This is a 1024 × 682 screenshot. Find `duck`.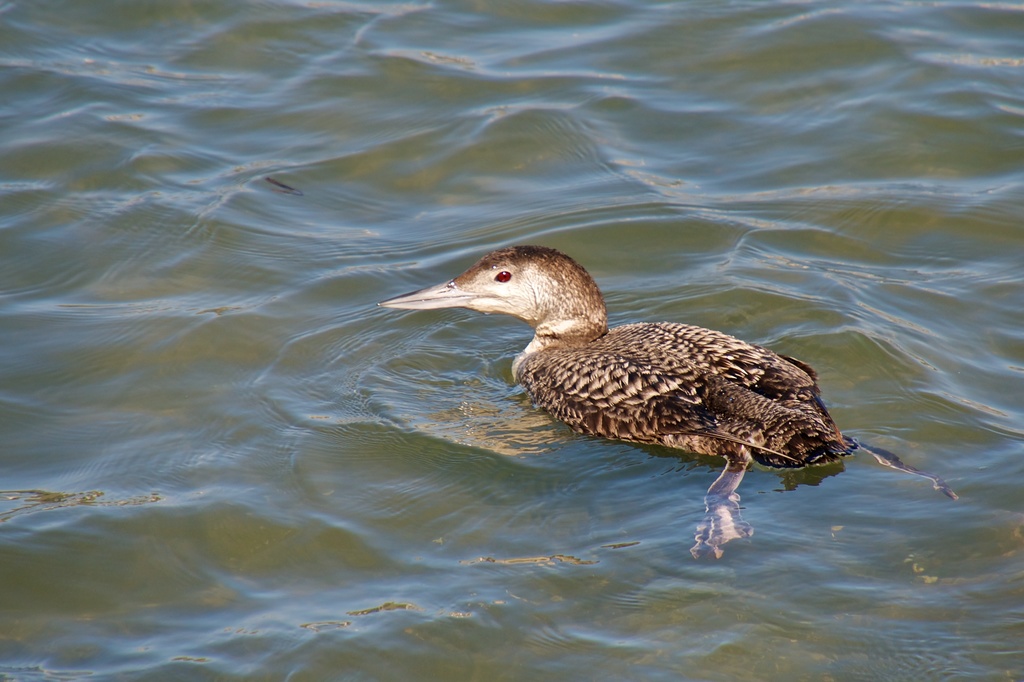
Bounding box: [383, 239, 927, 517].
